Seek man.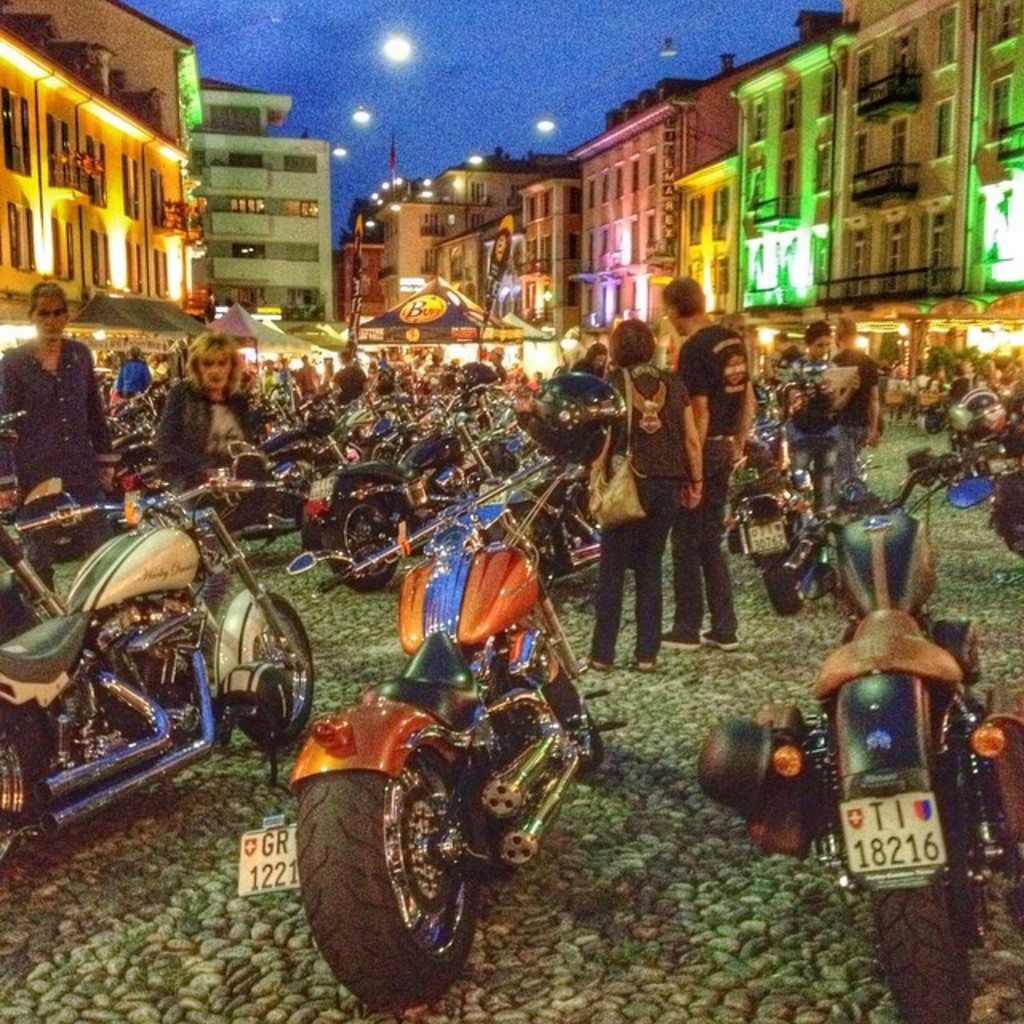
BBox(0, 280, 131, 541).
